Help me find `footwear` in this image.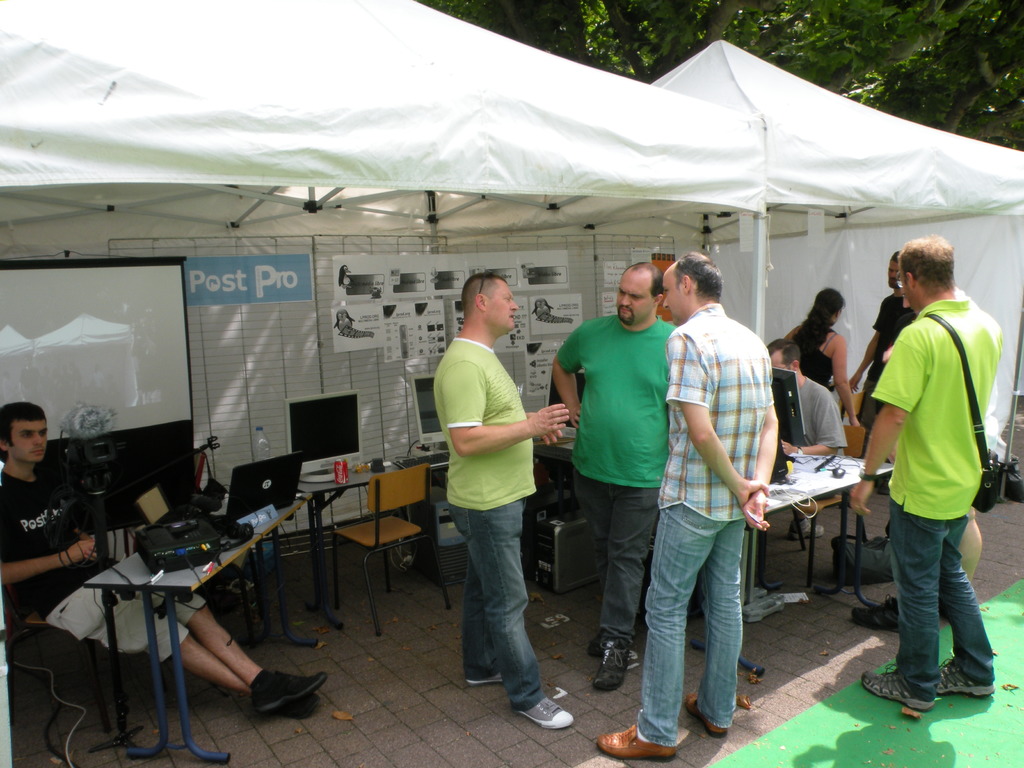
Found it: pyautogui.locateOnScreen(928, 658, 994, 701).
